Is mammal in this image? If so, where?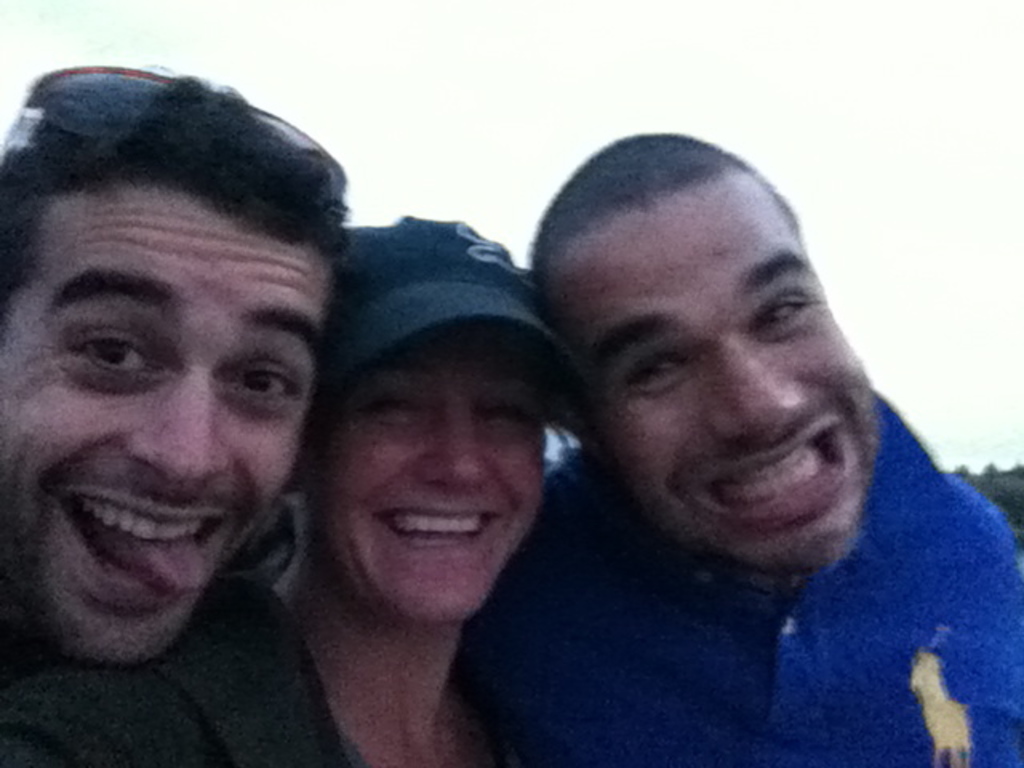
Yes, at [left=443, top=126, right=1022, bottom=766].
